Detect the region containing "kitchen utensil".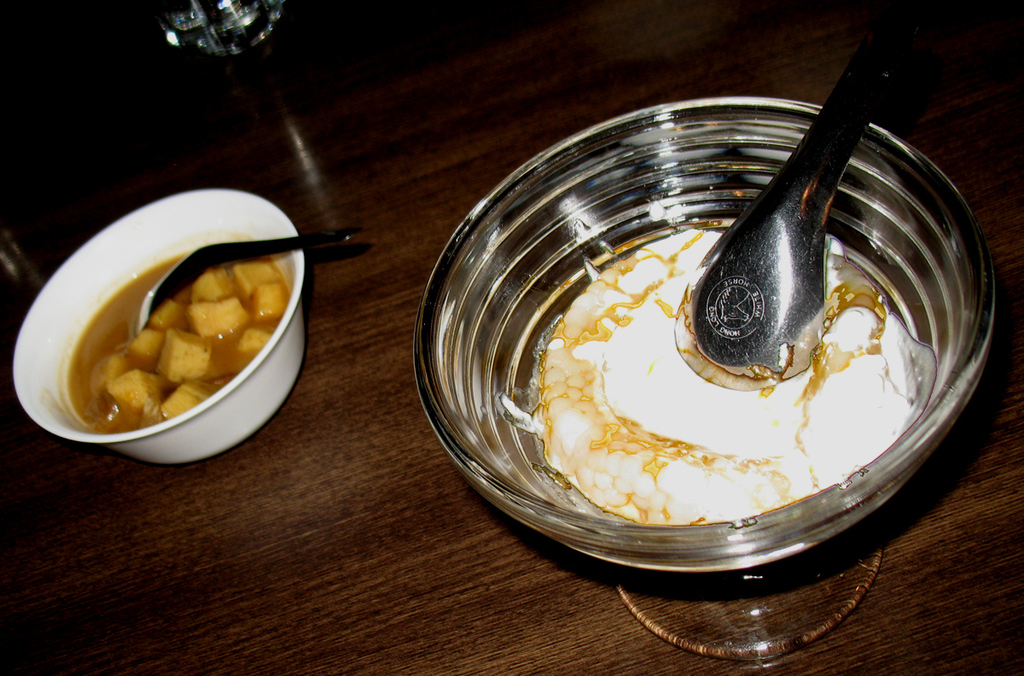
131/225/369/330.
